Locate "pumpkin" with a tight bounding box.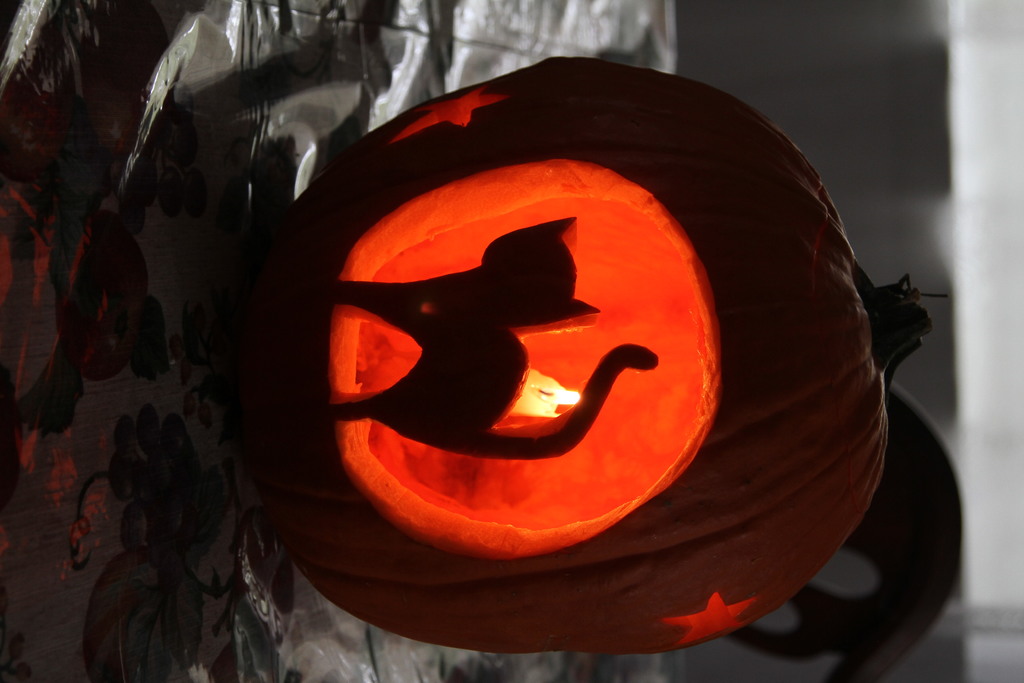
bbox=[224, 54, 933, 657].
